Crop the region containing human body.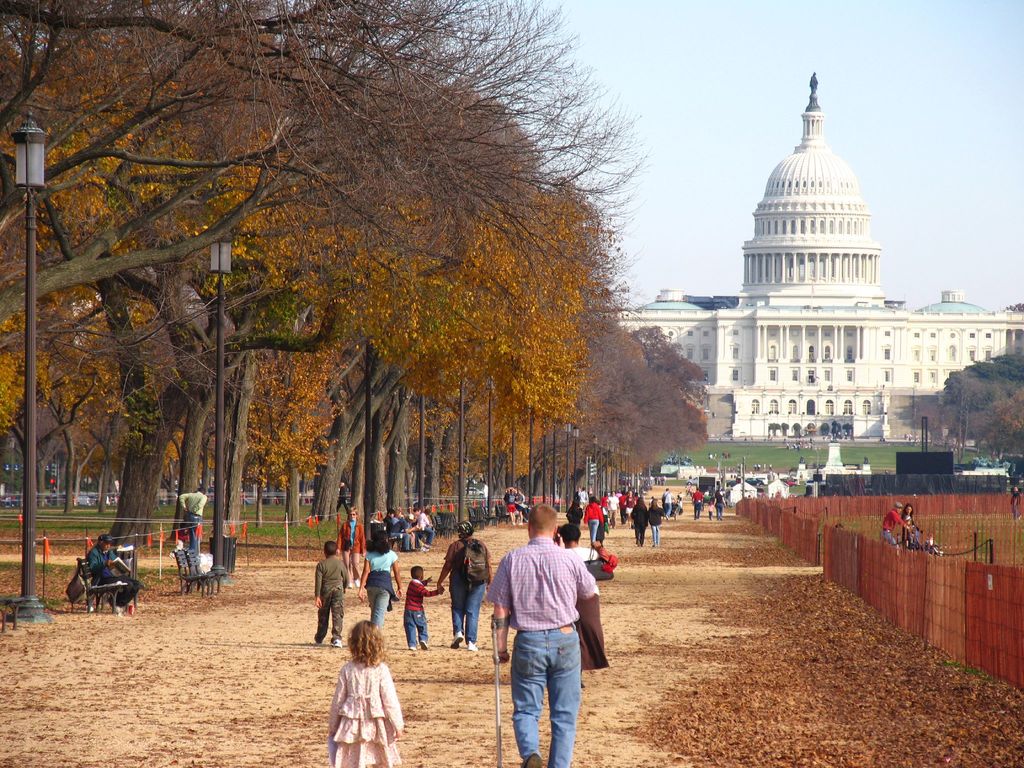
Crop region: (left=495, top=532, right=604, bottom=767).
